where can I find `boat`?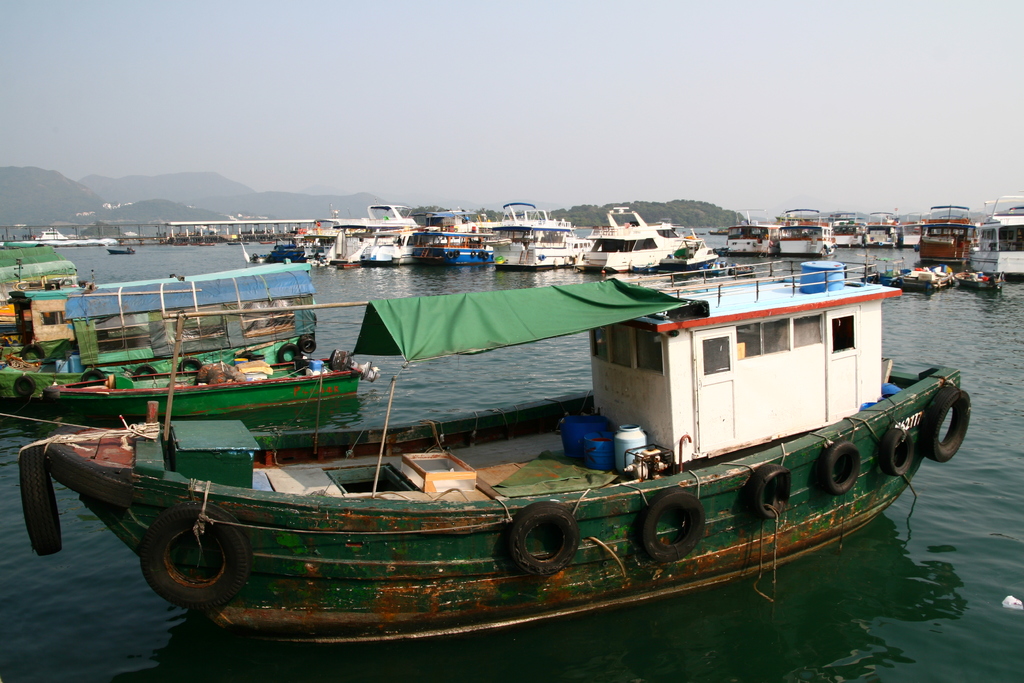
You can find it at 33,227,72,240.
